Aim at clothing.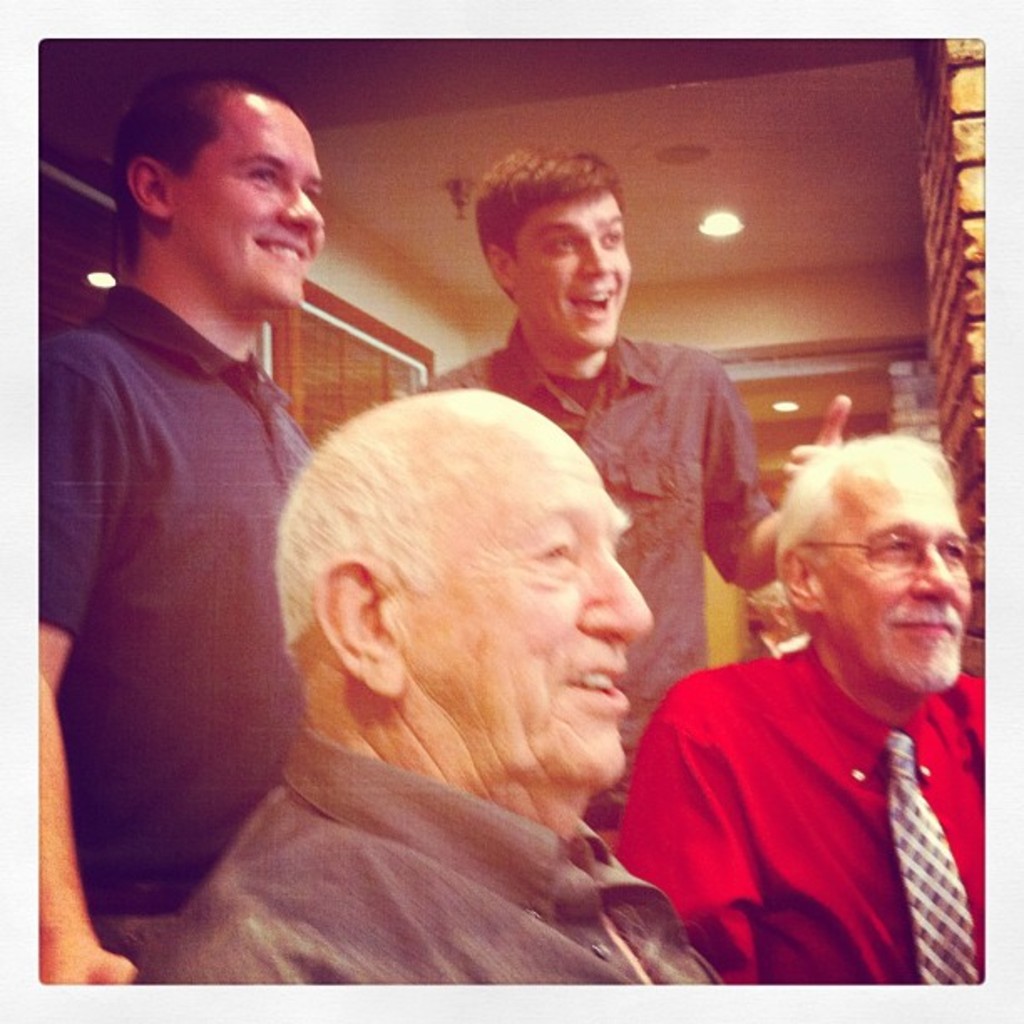
Aimed at {"x1": 129, "y1": 728, "x2": 735, "y2": 984}.
